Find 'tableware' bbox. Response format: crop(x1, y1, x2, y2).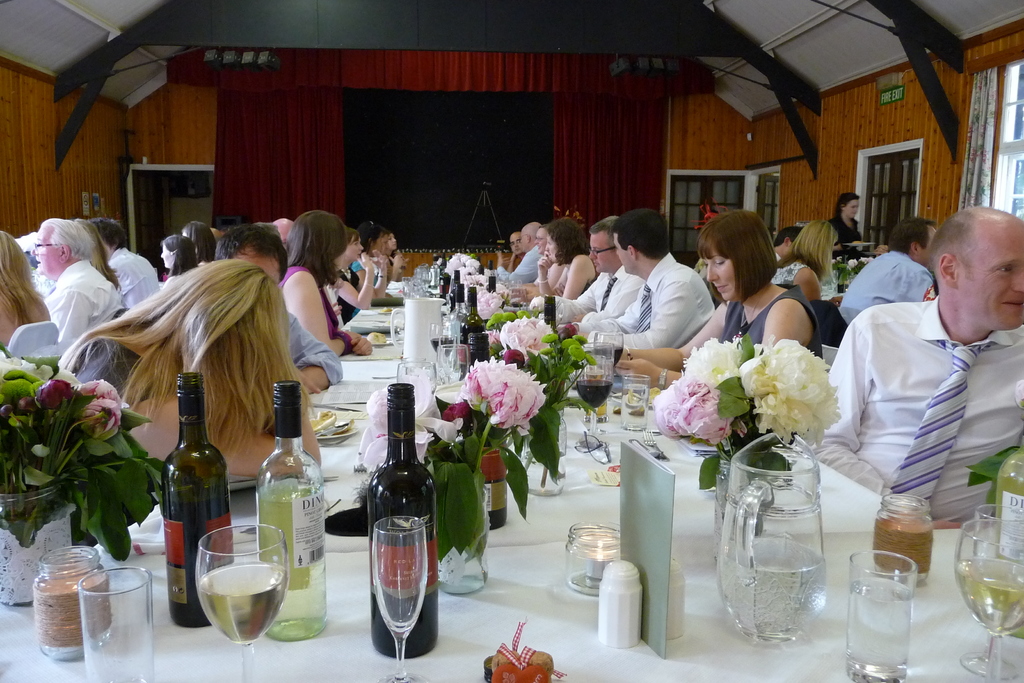
crop(369, 516, 429, 682).
